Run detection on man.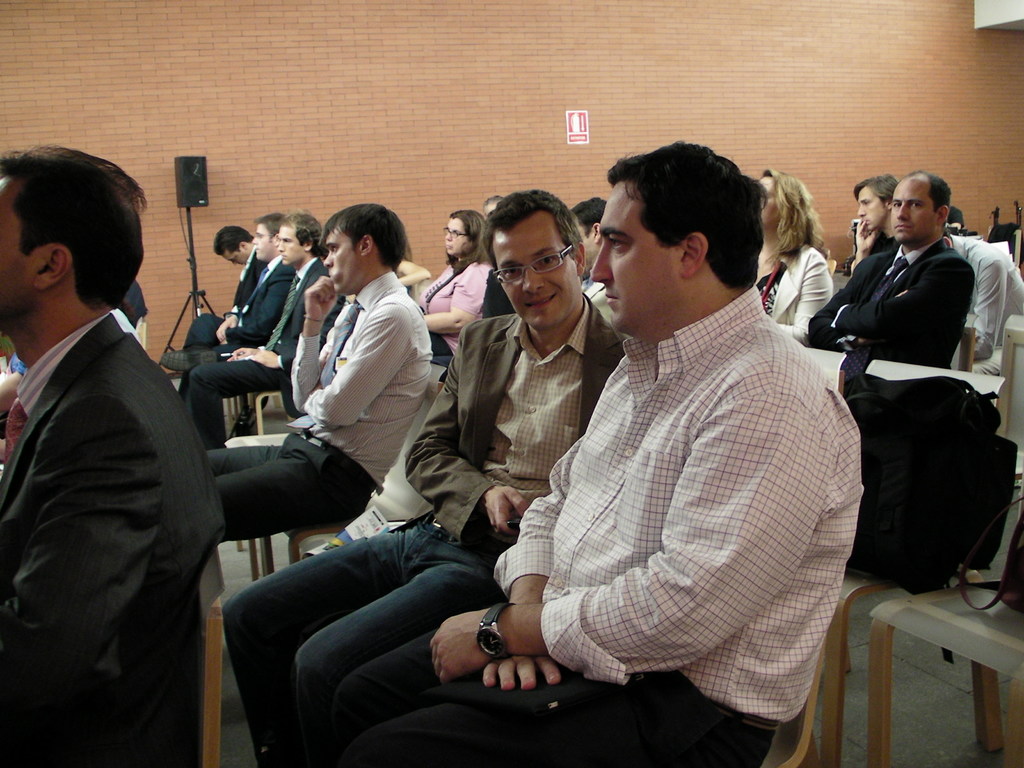
Result: 208,197,431,553.
